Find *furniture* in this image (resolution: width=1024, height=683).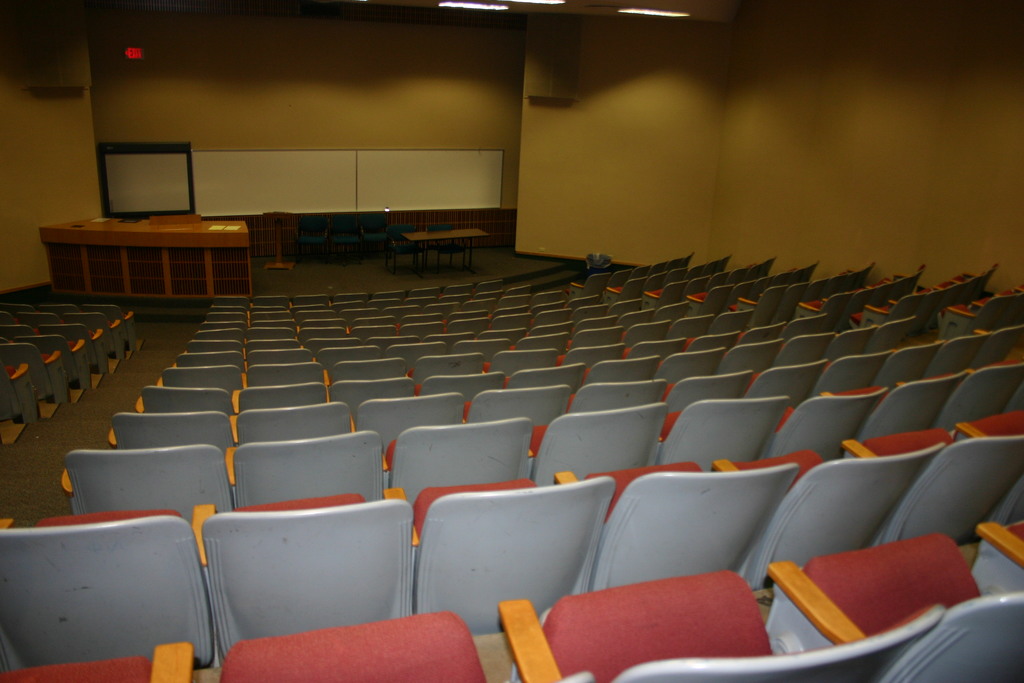
bbox(332, 213, 357, 263).
